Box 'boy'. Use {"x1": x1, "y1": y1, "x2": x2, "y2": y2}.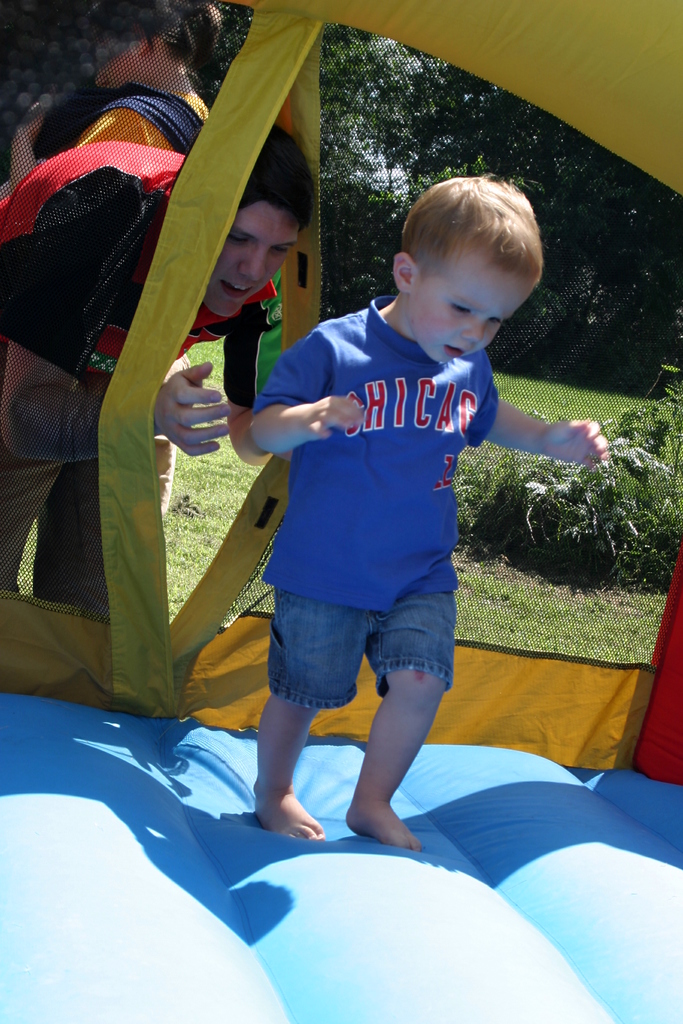
{"x1": 188, "y1": 188, "x2": 575, "y2": 845}.
